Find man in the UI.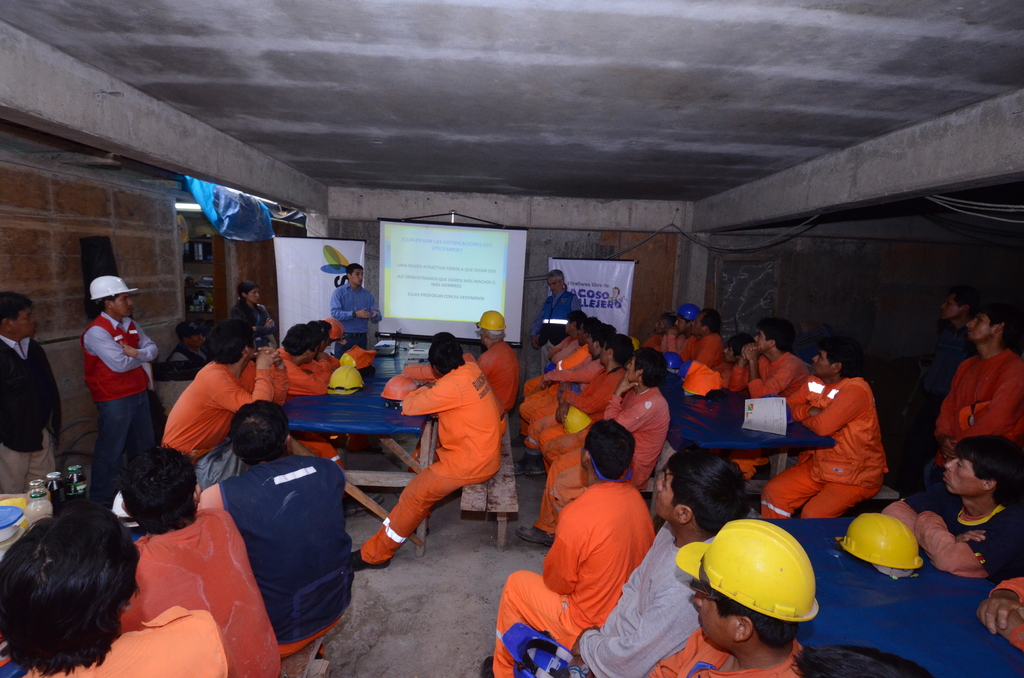
UI element at box(514, 321, 627, 437).
